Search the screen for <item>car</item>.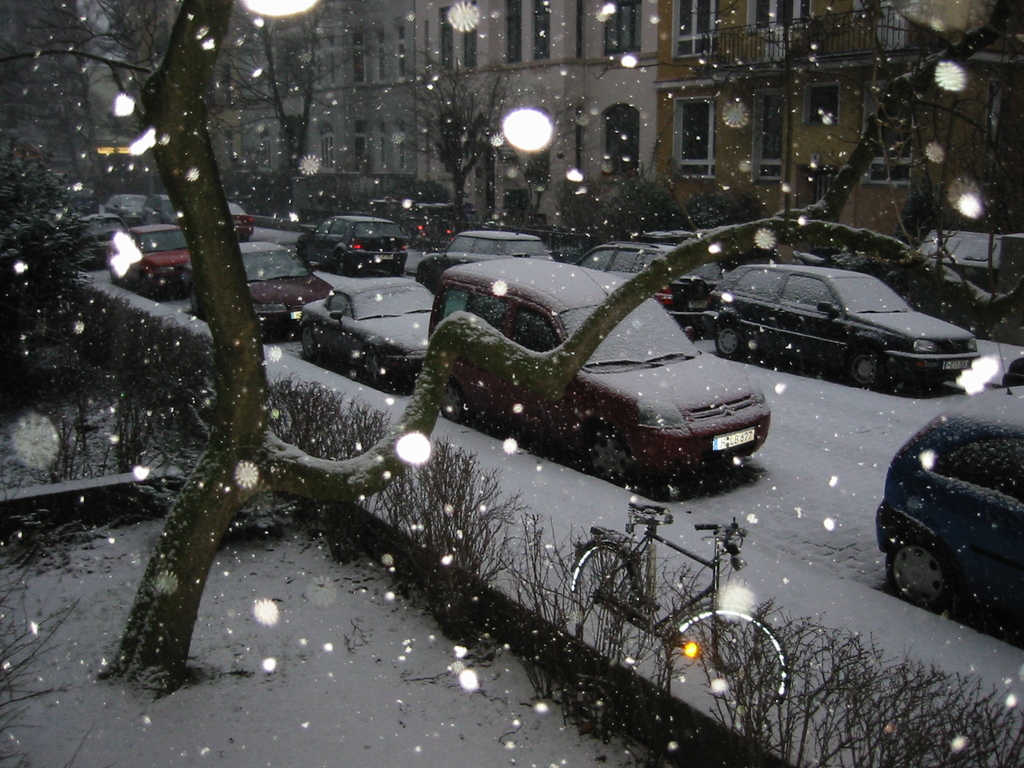
Found at 431/252/774/481.
